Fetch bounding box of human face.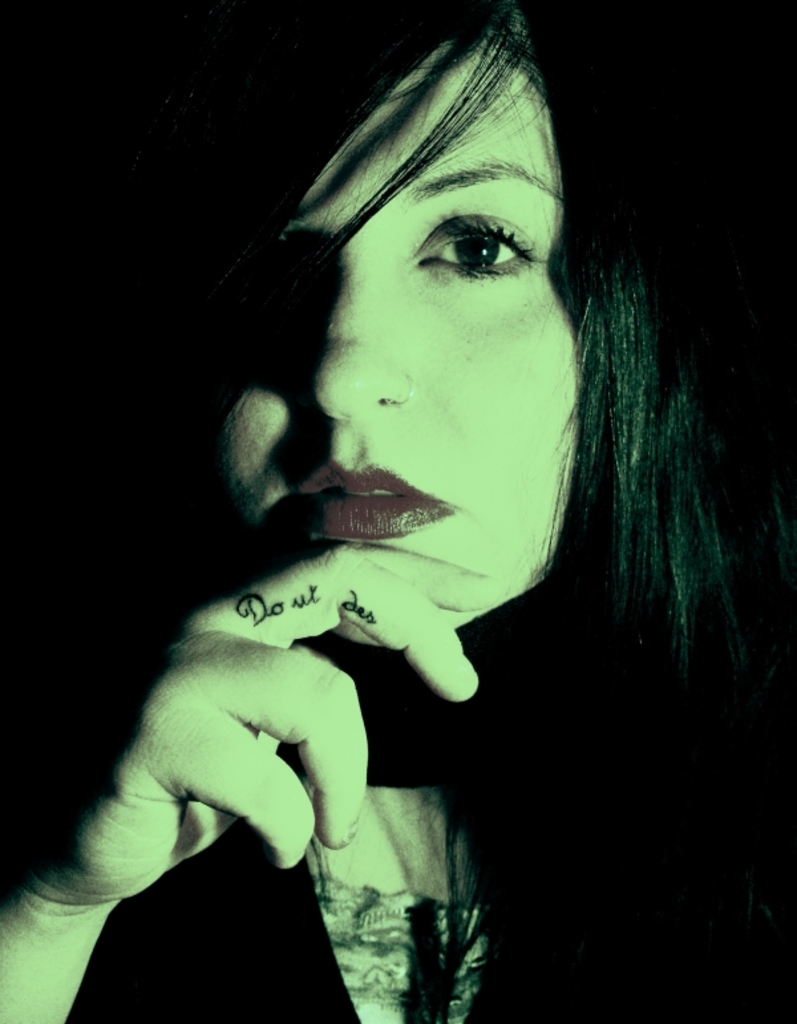
Bbox: x1=215 y1=27 x2=588 y2=648.
